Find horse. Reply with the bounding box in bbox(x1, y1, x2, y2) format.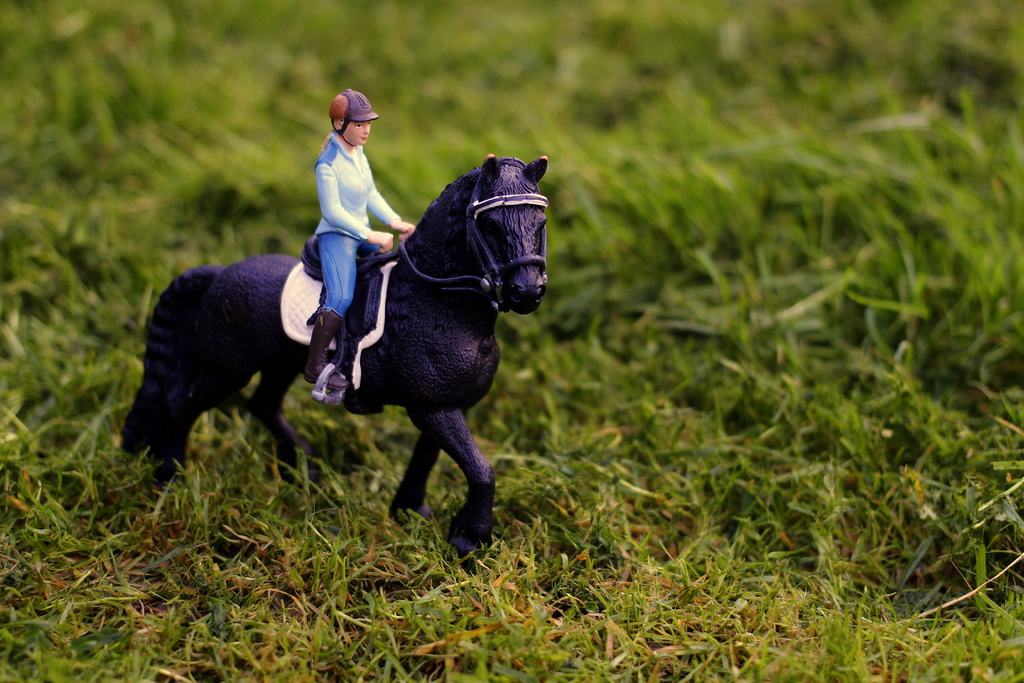
bbox(118, 153, 552, 560).
